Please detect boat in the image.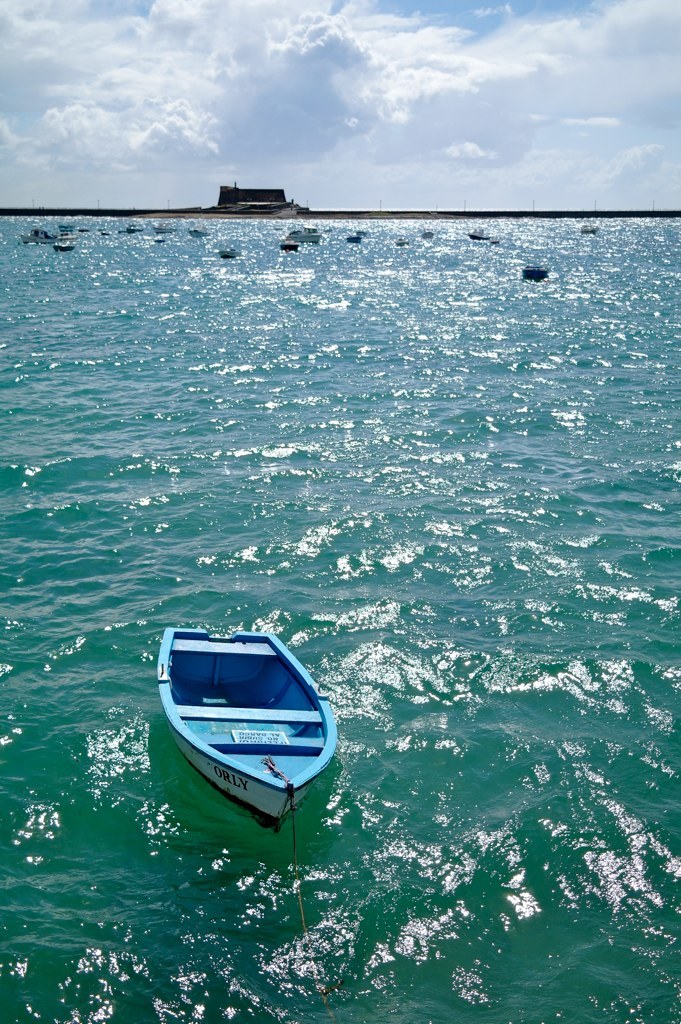
bbox=(151, 629, 354, 825).
